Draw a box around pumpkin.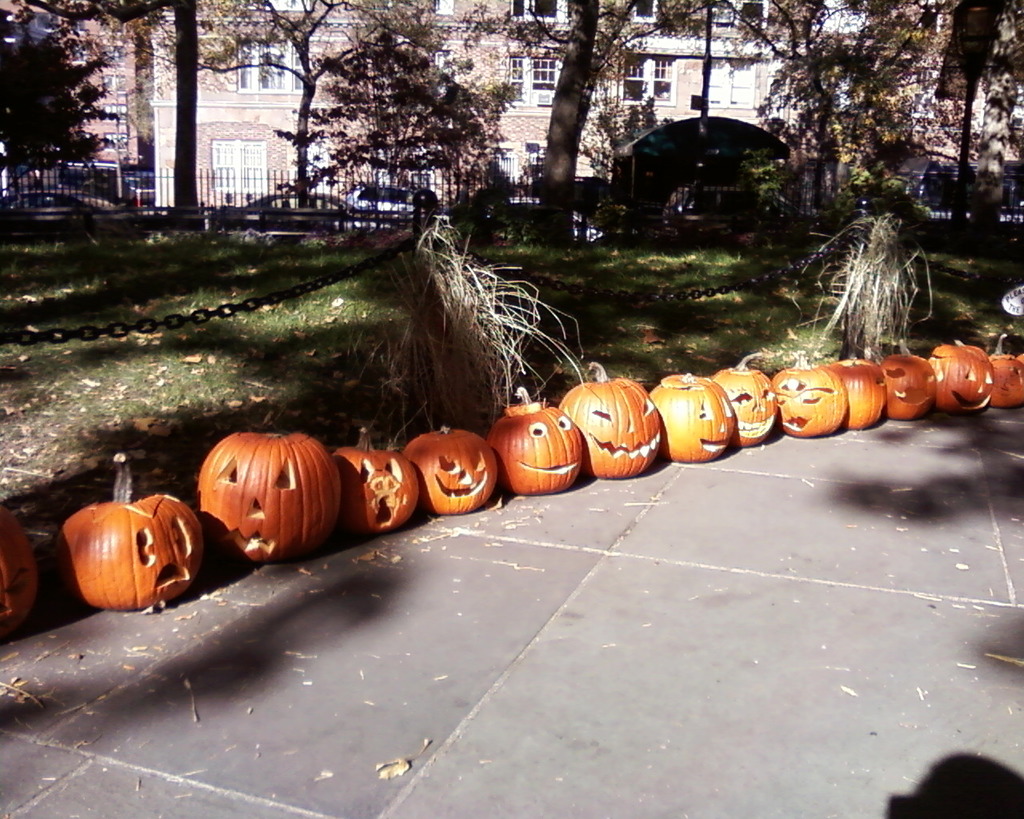
[48,449,207,613].
